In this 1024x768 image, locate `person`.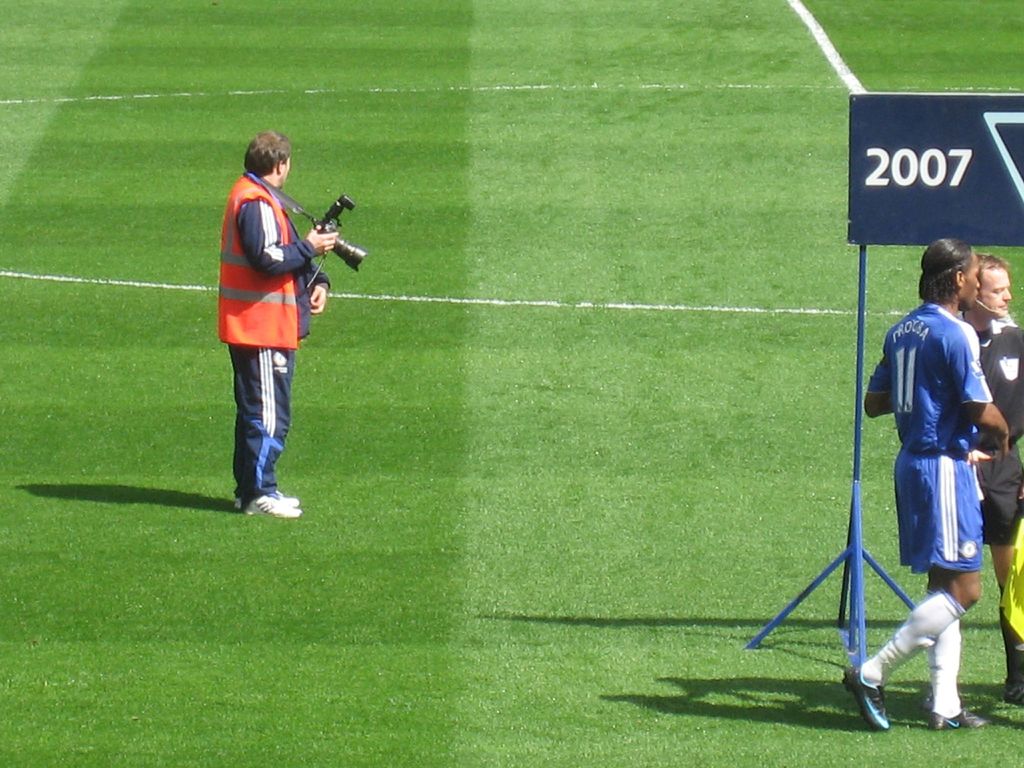
Bounding box: {"left": 849, "top": 239, "right": 1011, "bottom": 729}.
